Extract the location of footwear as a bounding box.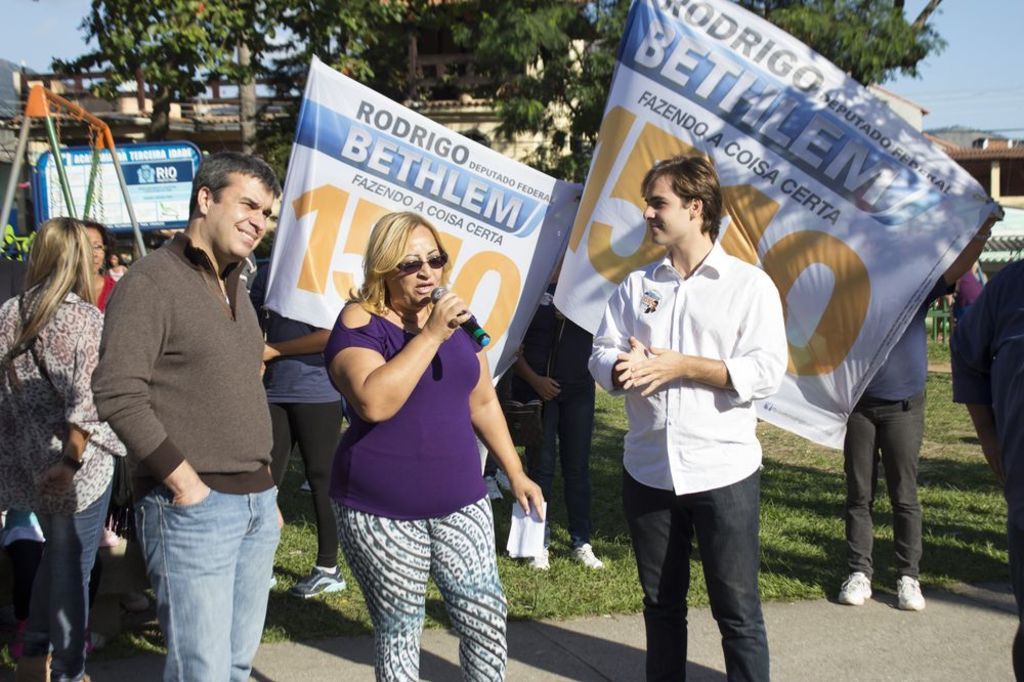
(x1=301, y1=477, x2=315, y2=497).
